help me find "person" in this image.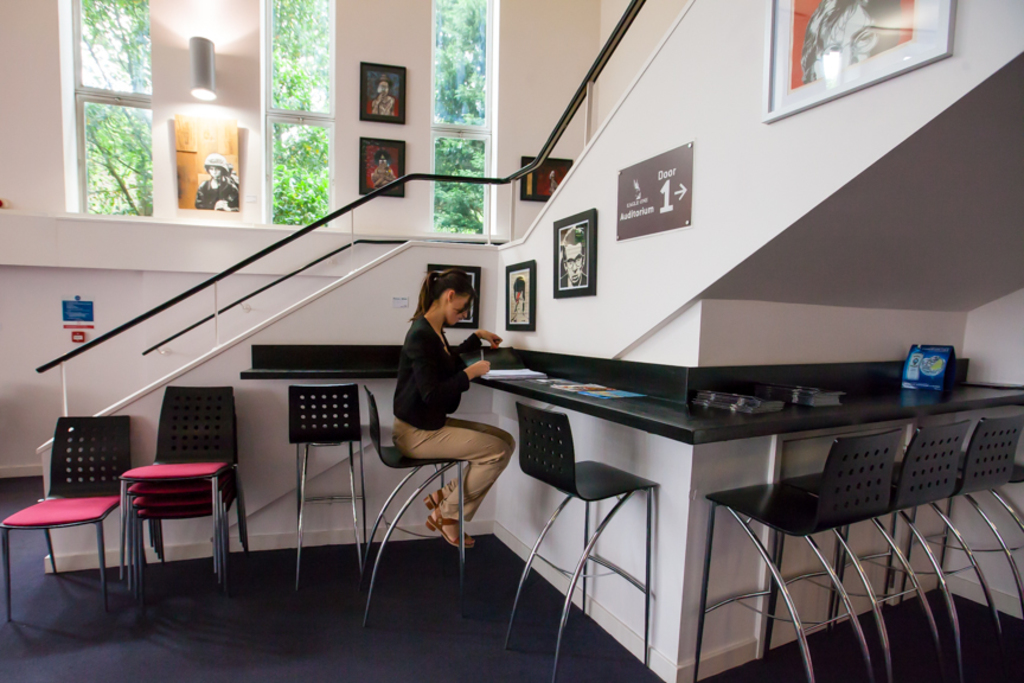
Found it: 391,264,492,497.
